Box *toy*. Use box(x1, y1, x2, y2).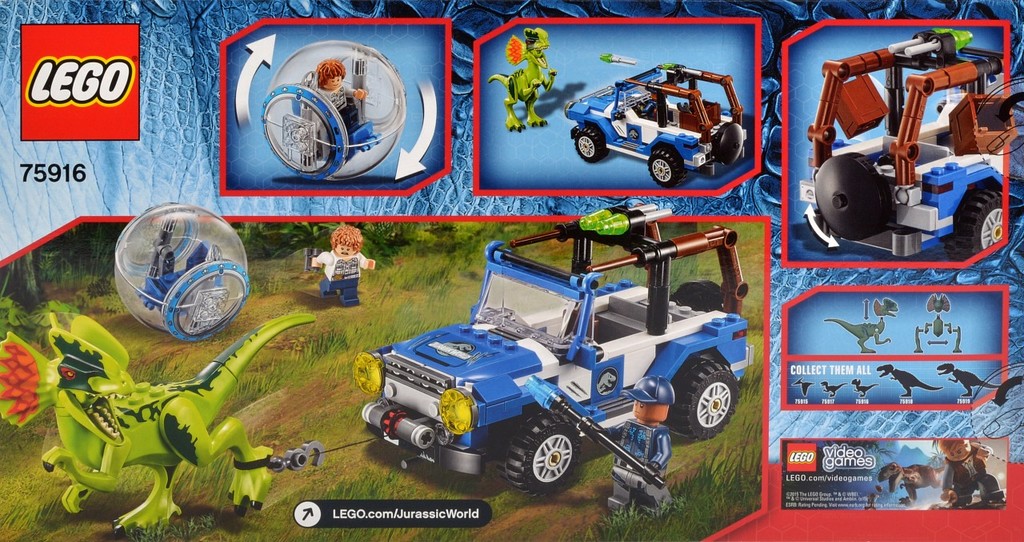
box(0, 313, 322, 532).
